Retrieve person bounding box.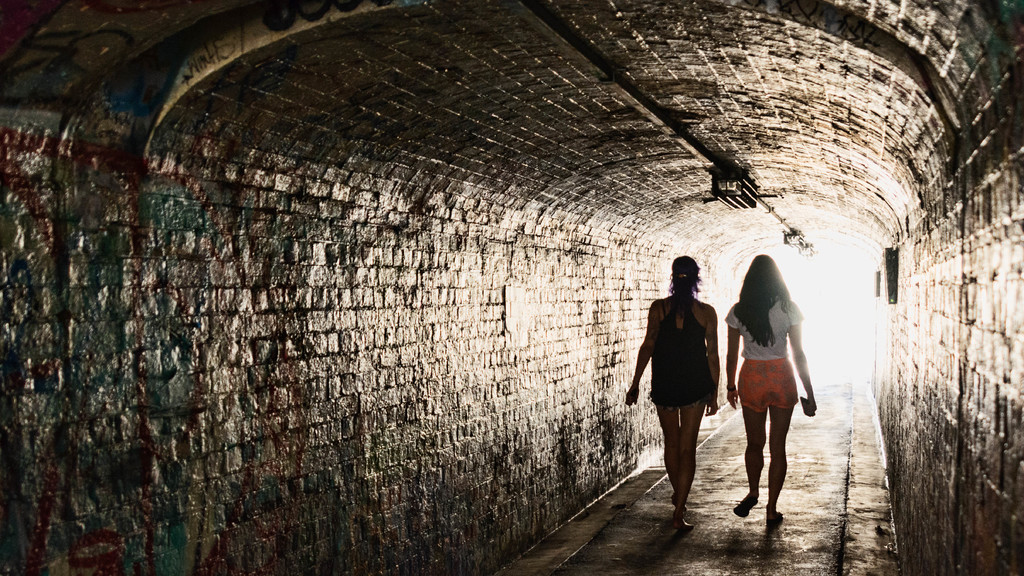
Bounding box: BBox(632, 262, 717, 515).
